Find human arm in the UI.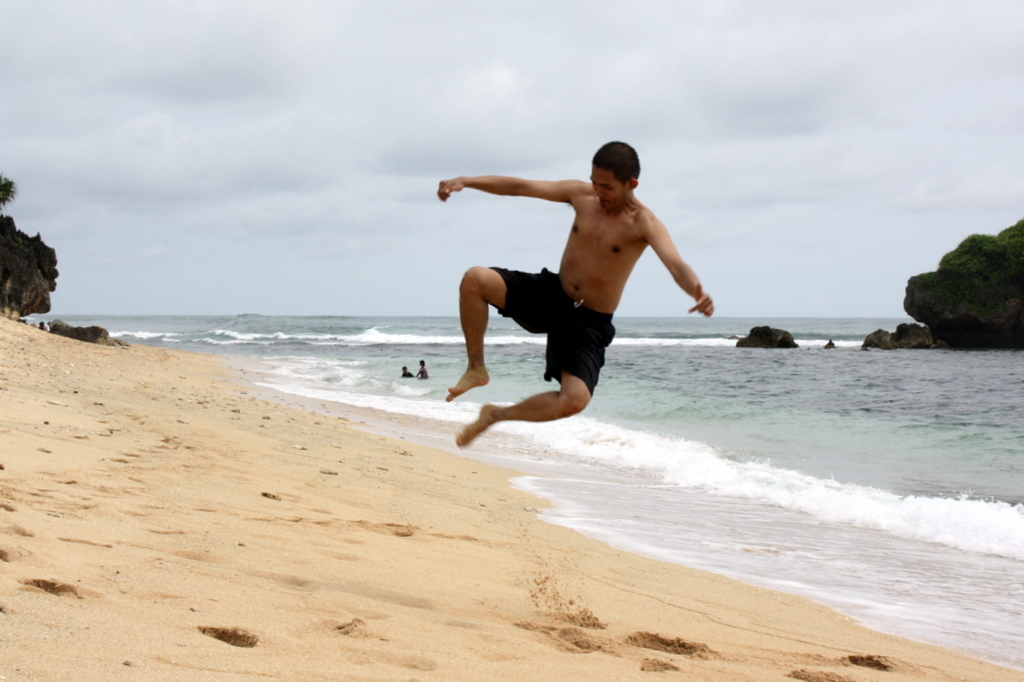
UI element at bbox(434, 173, 579, 202).
